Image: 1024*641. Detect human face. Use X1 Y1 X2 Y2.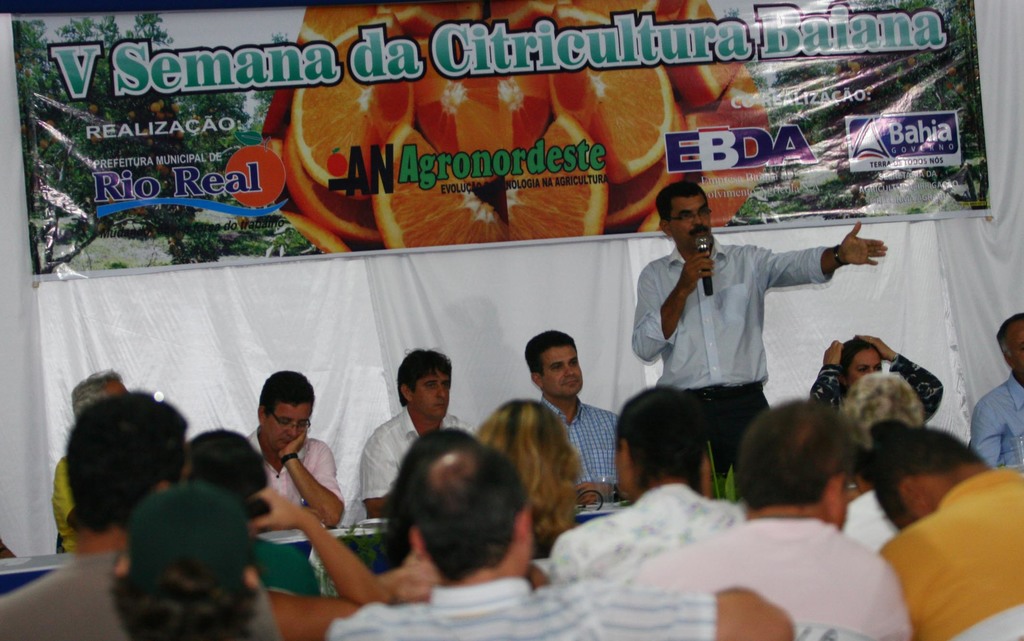
269 400 311 449.
